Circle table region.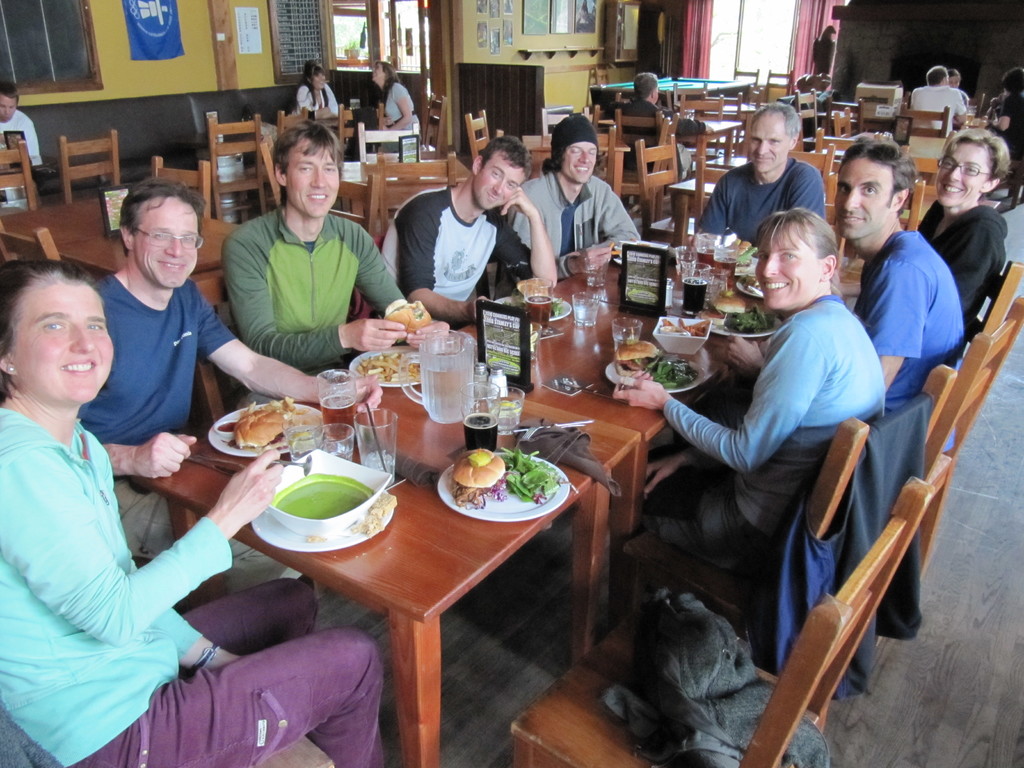
Region: locate(447, 244, 792, 541).
